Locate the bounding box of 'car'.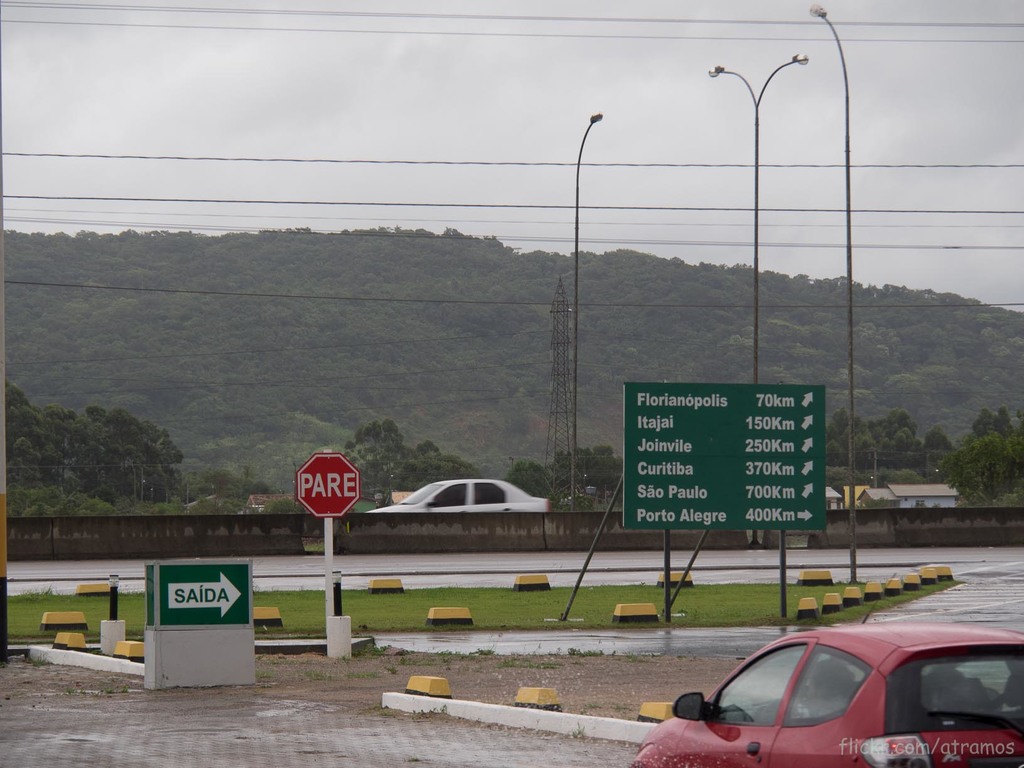
Bounding box: left=371, top=477, right=548, bottom=512.
